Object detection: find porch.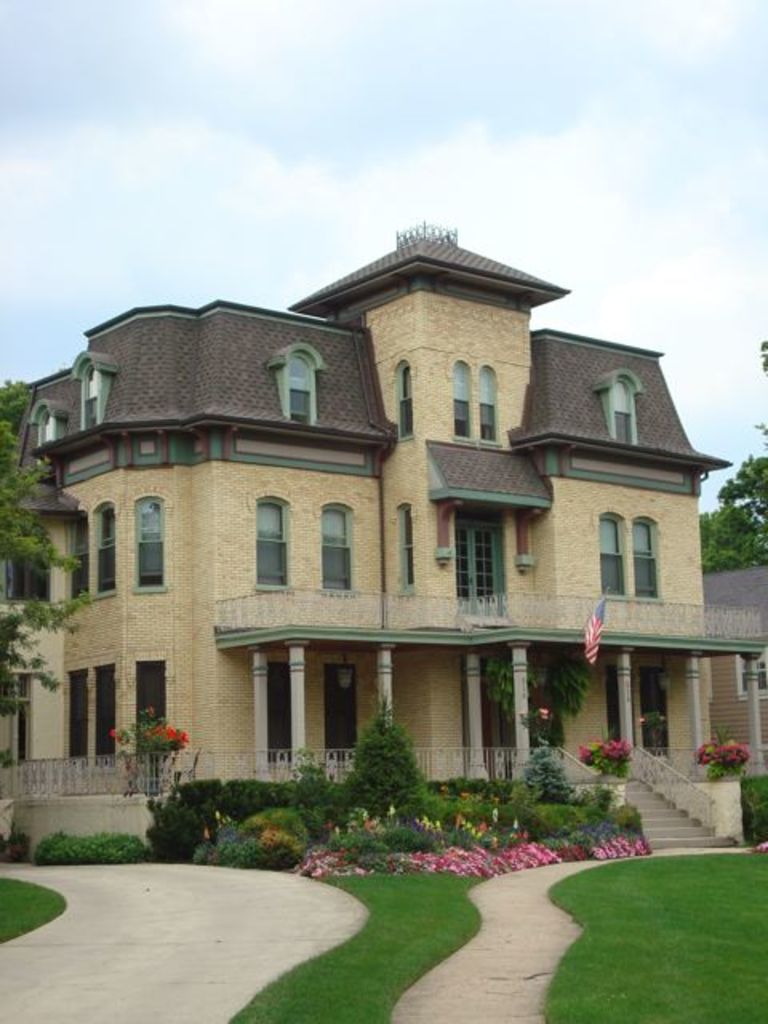
bbox=(0, 744, 701, 797).
